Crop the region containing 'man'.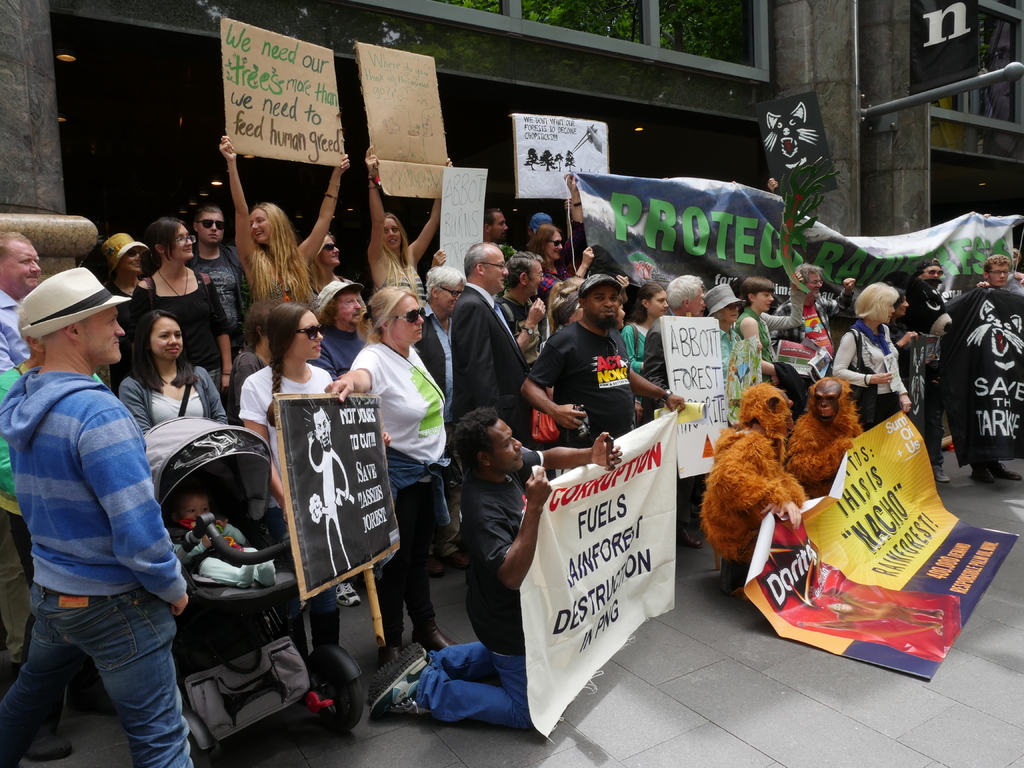
Crop region: box(482, 211, 509, 248).
